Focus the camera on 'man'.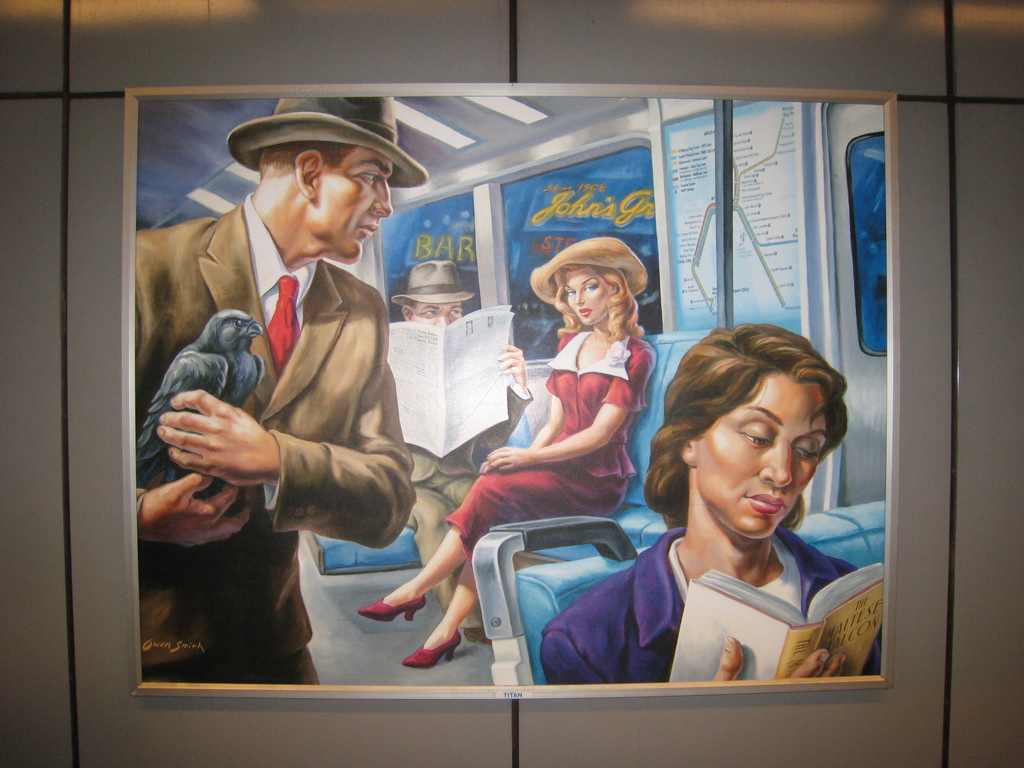
Focus region: 385/264/533/641.
